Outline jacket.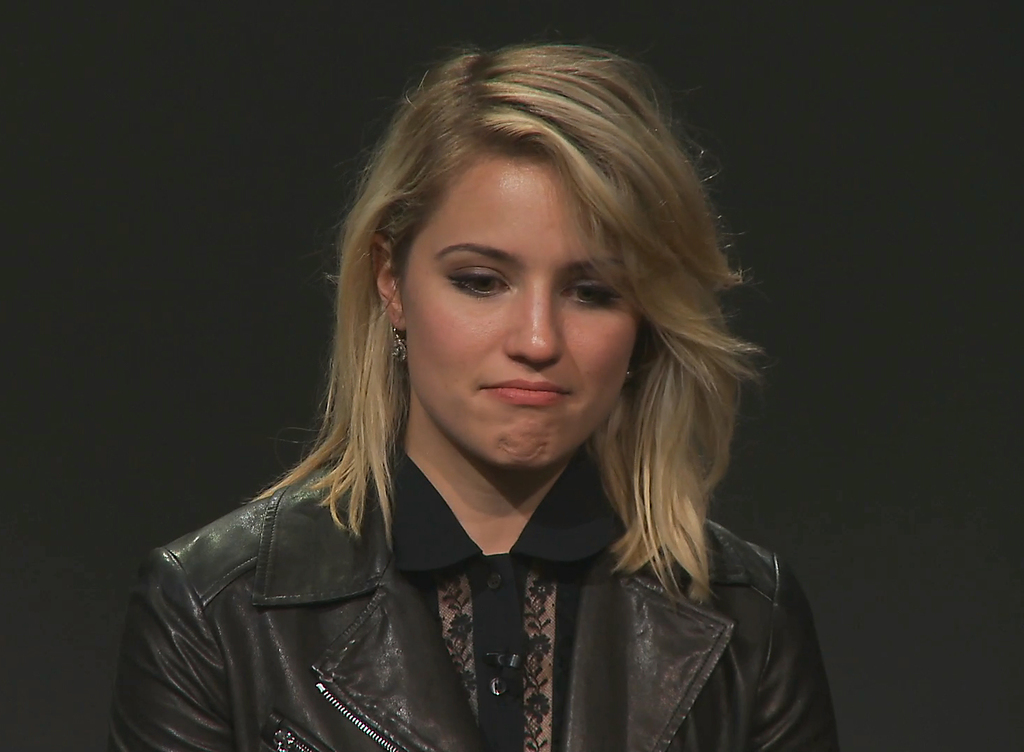
Outline: 105:414:803:751.
